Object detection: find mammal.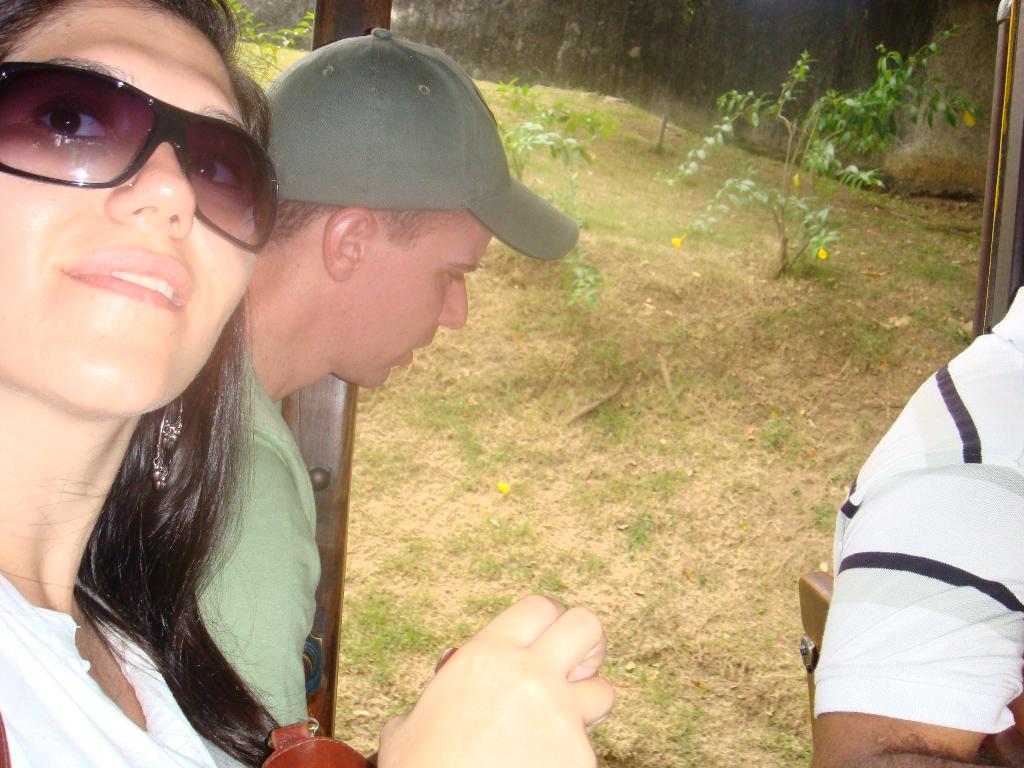
194/24/582/728.
